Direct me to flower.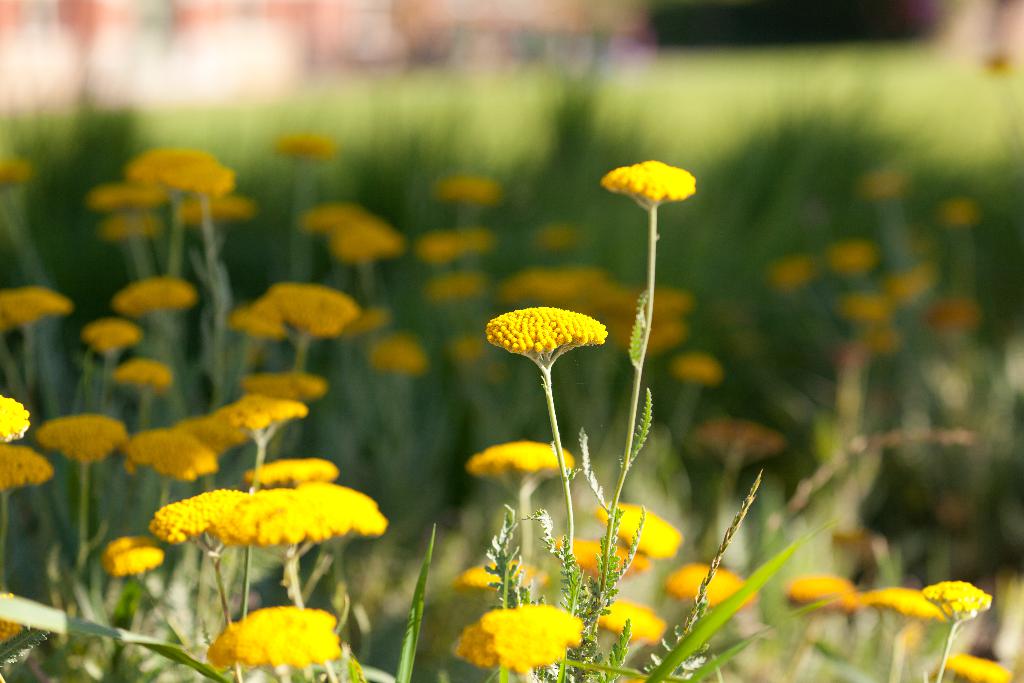
Direction: BBox(113, 357, 177, 394).
